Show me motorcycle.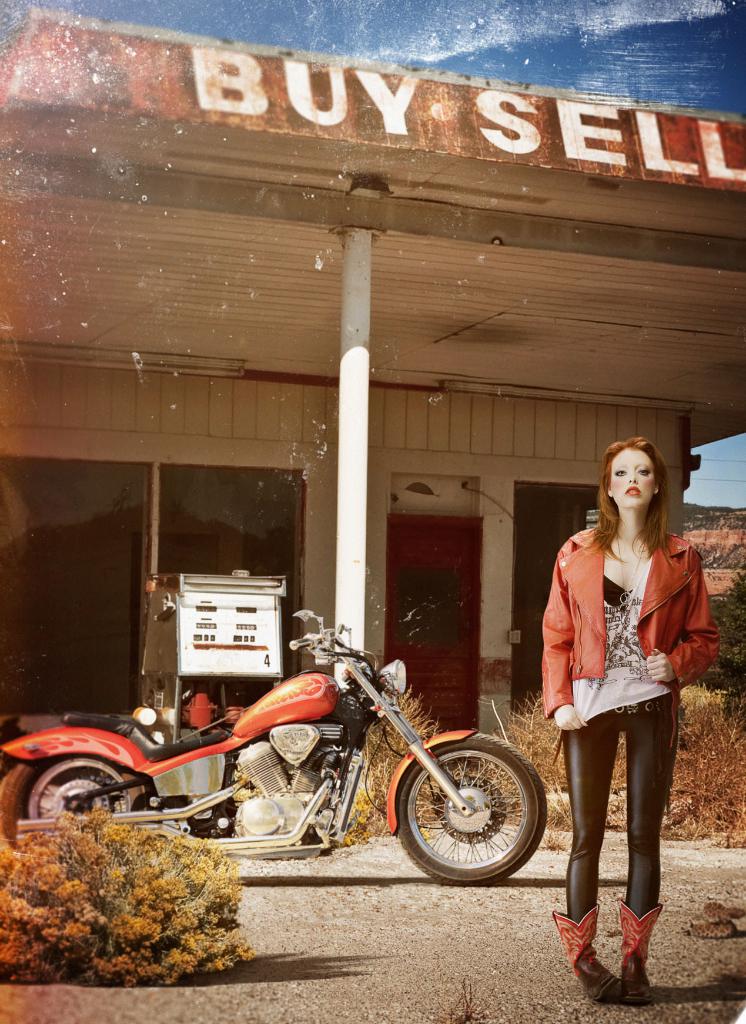
motorcycle is here: (30,639,576,890).
